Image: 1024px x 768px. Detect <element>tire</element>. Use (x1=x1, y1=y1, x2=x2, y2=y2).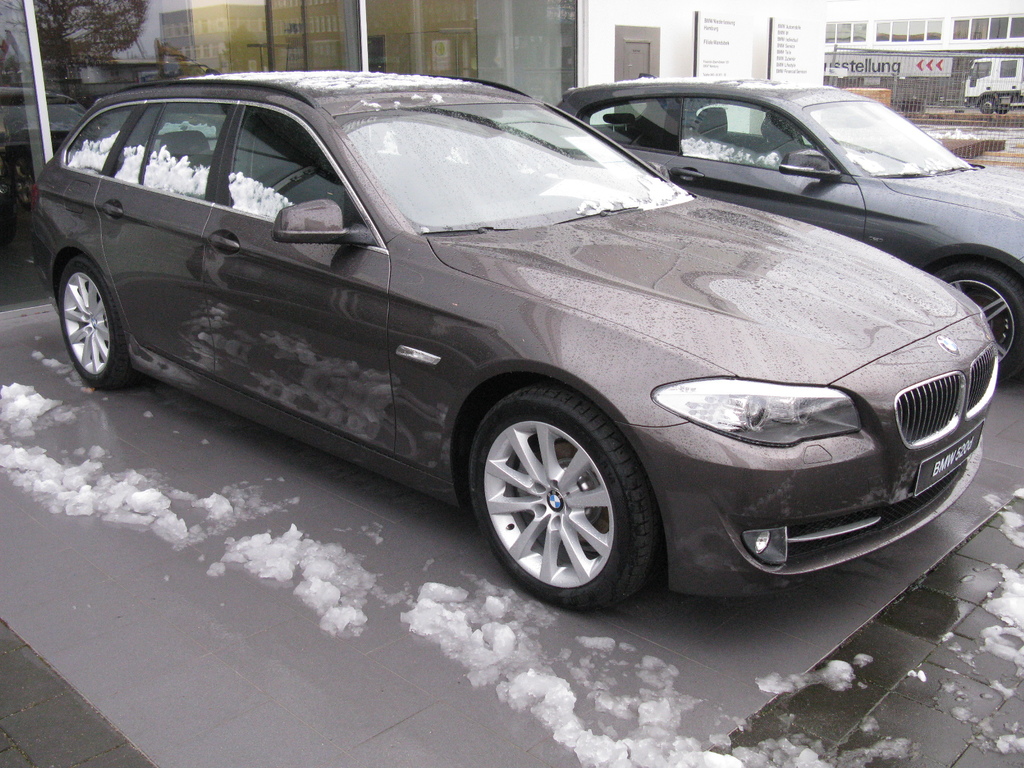
(x1=932, y1=258, x2=1023, y2=383).
